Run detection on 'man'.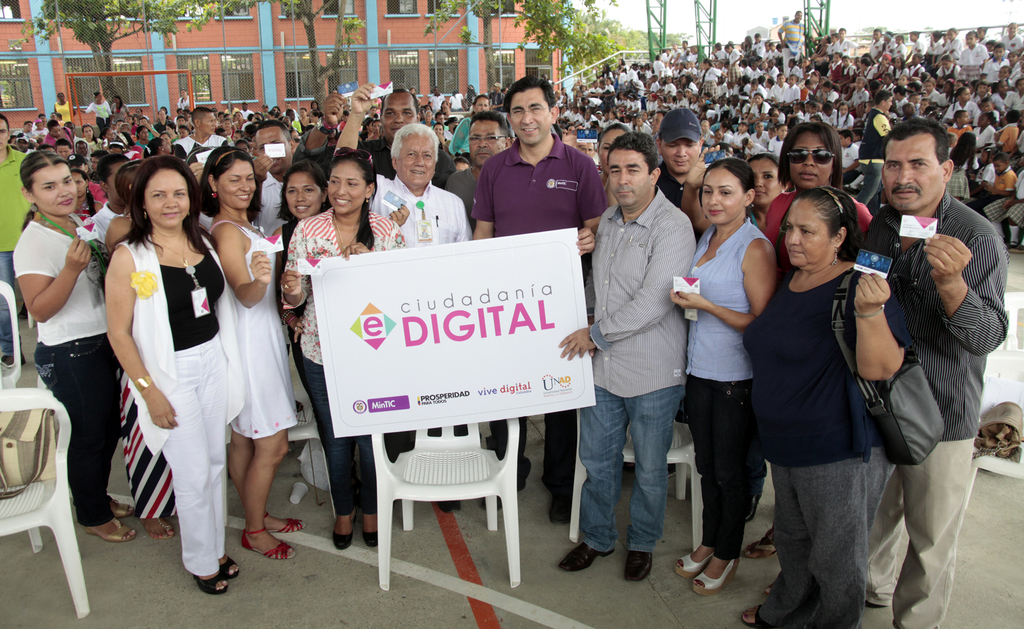
Result: crop(446, 109, 509, 229).
